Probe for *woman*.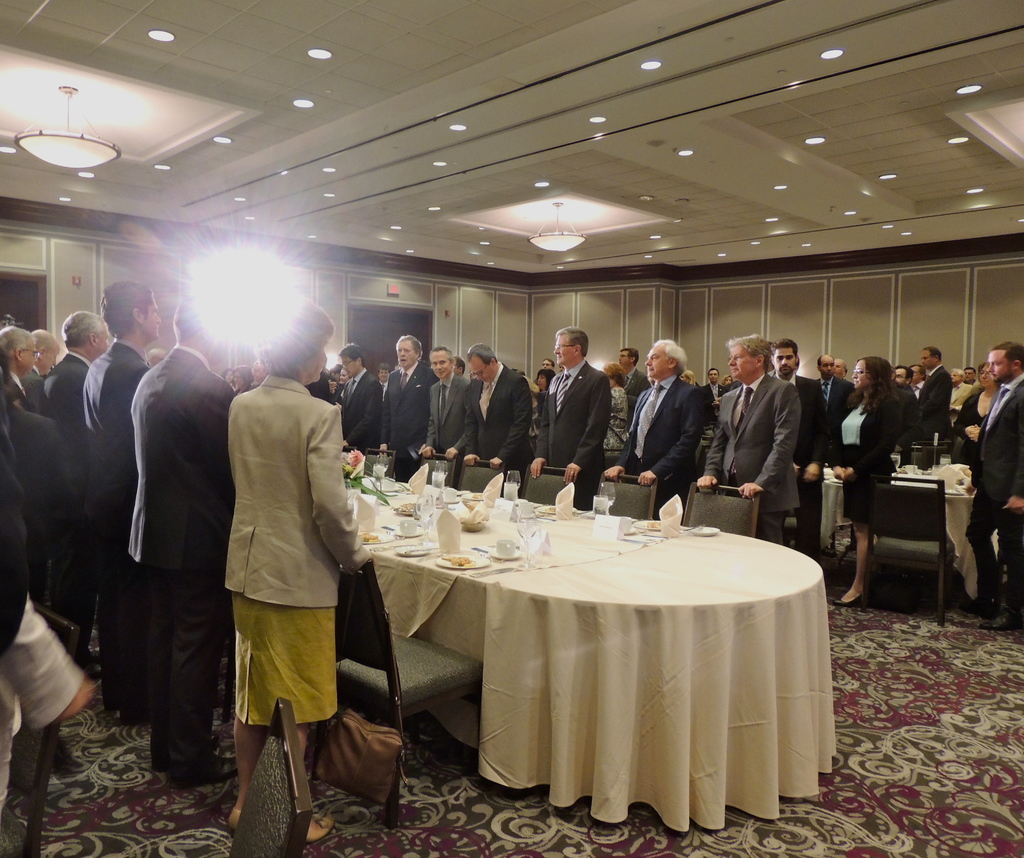
Probe result: Rect(328, 365, 351, 408).
